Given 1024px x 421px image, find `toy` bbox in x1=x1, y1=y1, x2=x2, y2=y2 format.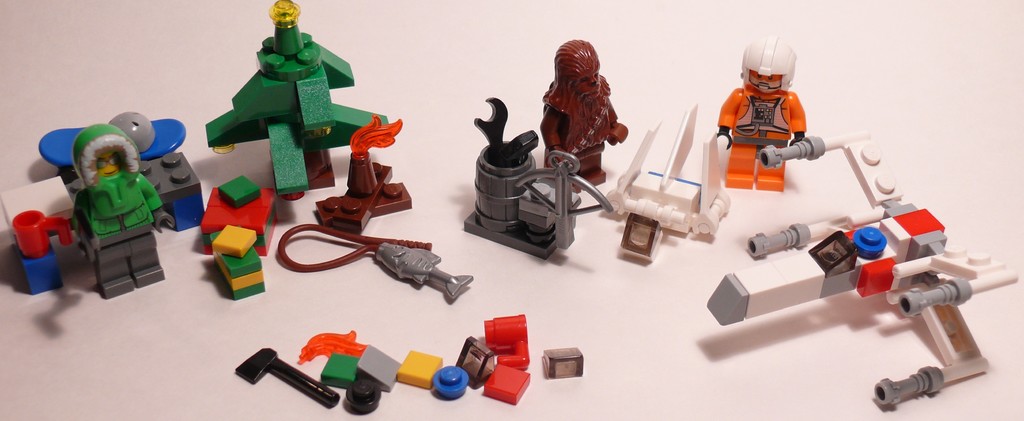
x1=35, y1=124, x2=166, y2=301.
